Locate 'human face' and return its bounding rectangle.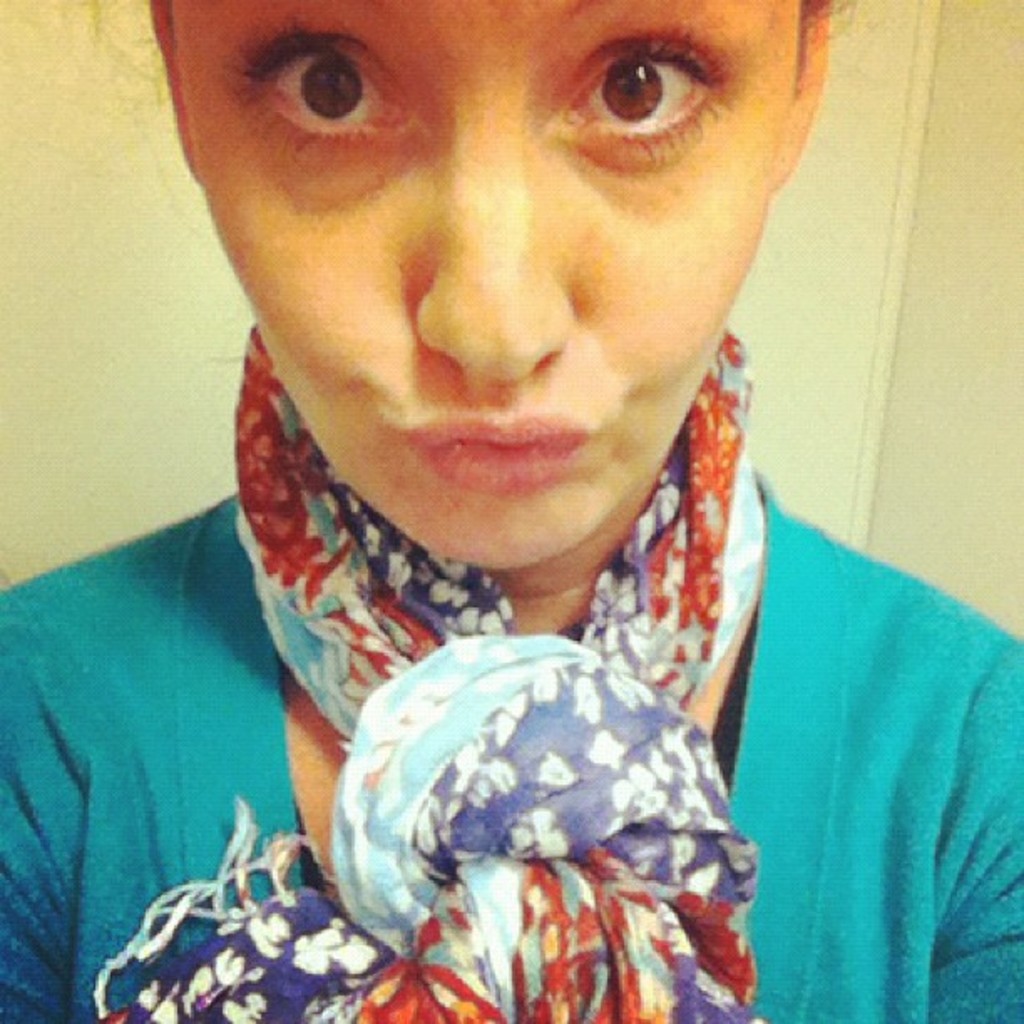
BBox(181, 0, 801, 572).
